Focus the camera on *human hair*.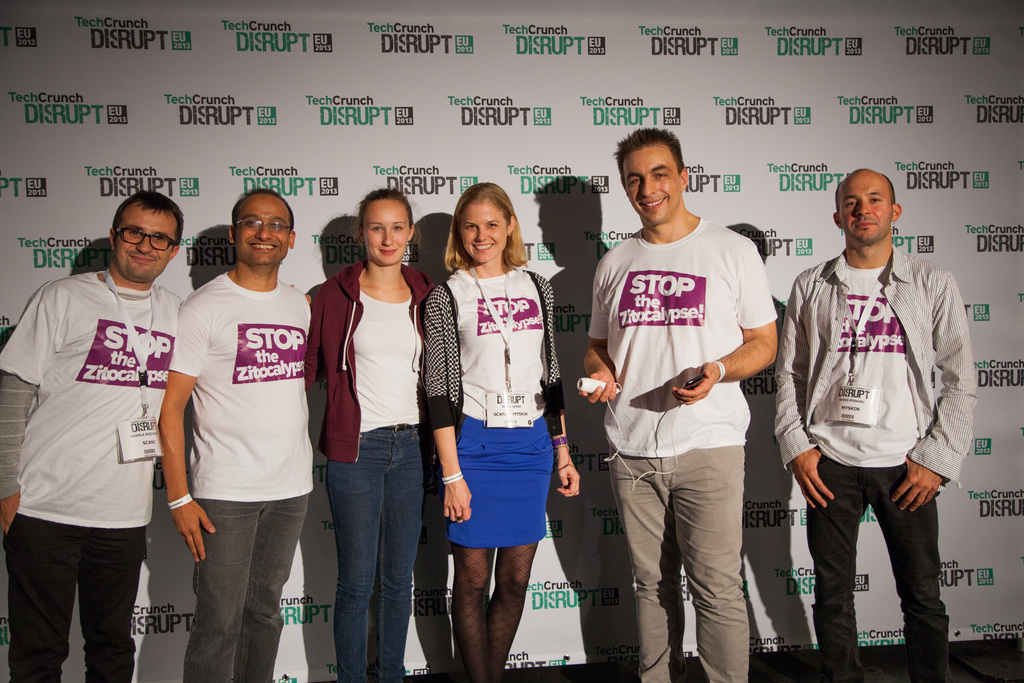
Focus region: [x1=836, y1=179, x2=895, y2=210].
